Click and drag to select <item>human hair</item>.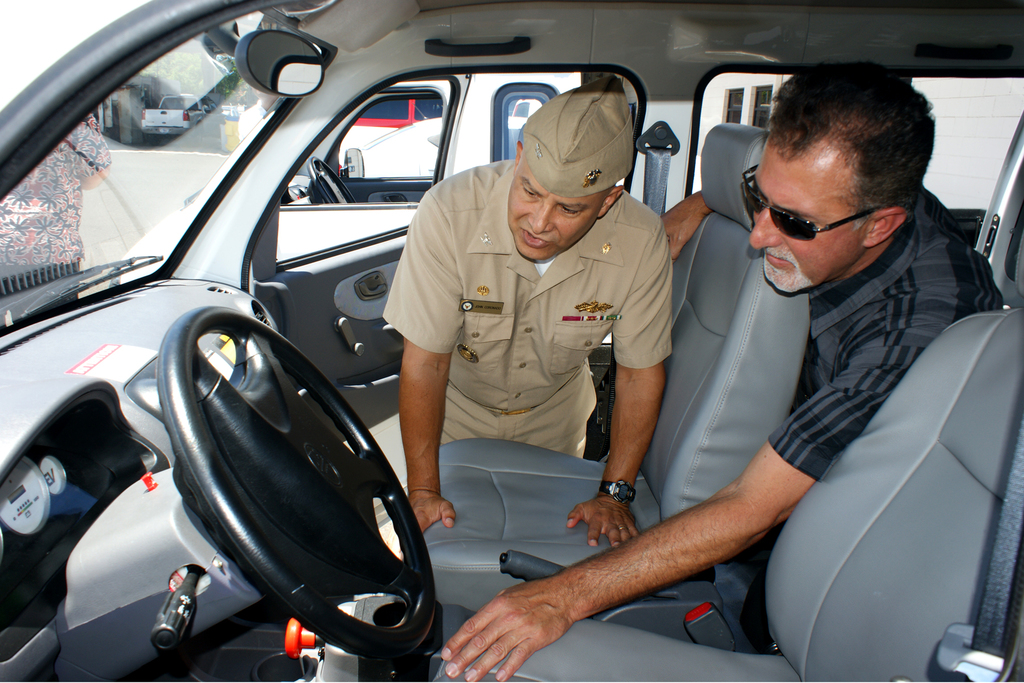
Selection: left=757, top=74, right=942, bottom=231.
